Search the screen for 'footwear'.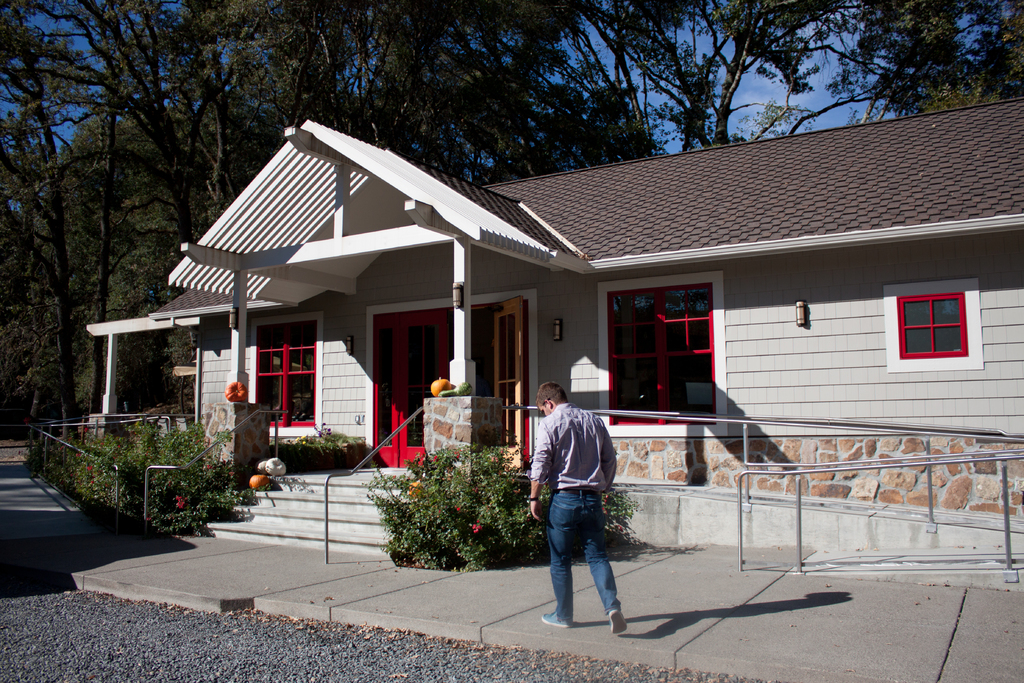
Found at box(608, 609, 627, 634).
